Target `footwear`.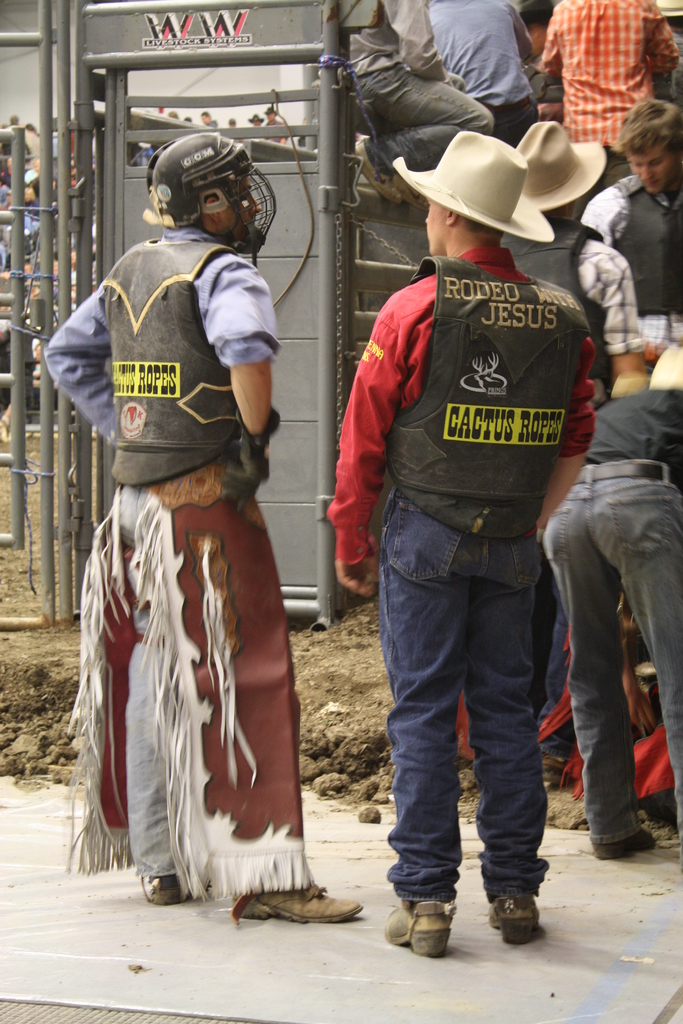
Target region: <box>148,867,220,912</box>.
